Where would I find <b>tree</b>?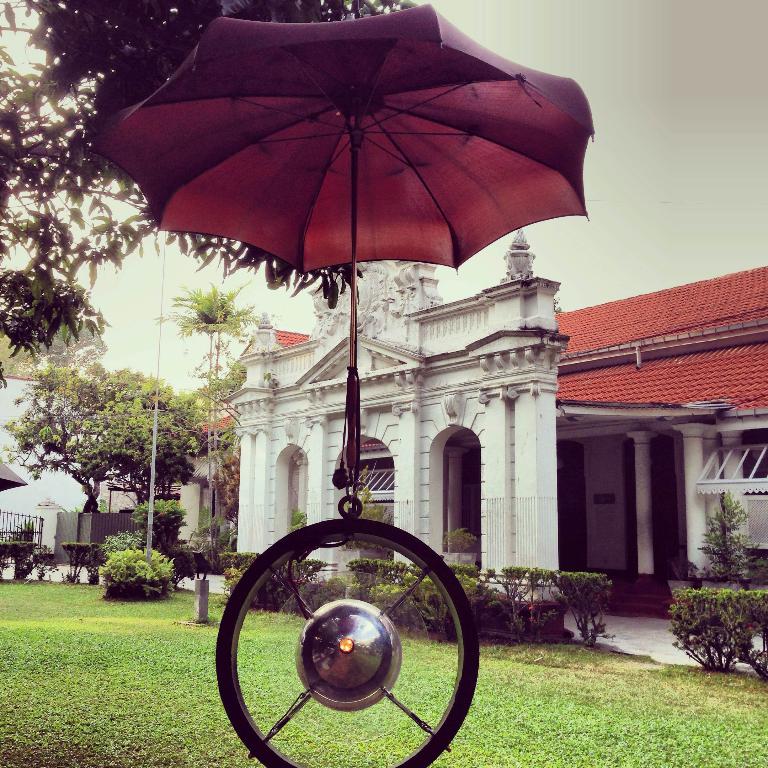
At [20, 330, 187, 576].
